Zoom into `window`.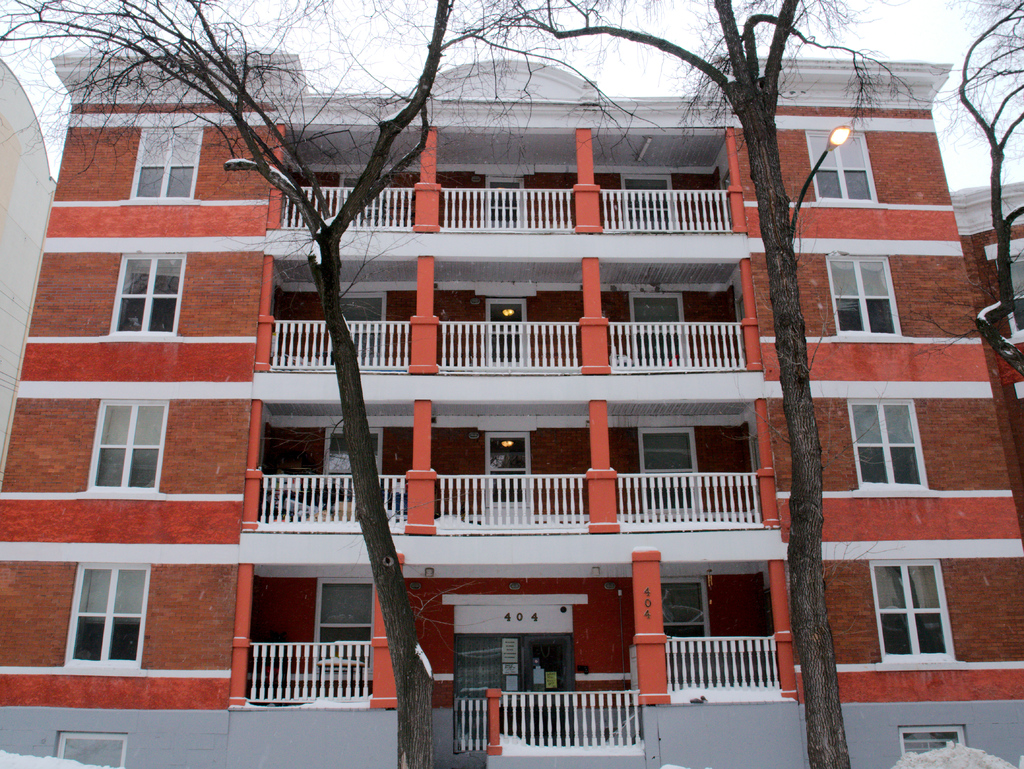
Zoom target: 869/558/955/665.
